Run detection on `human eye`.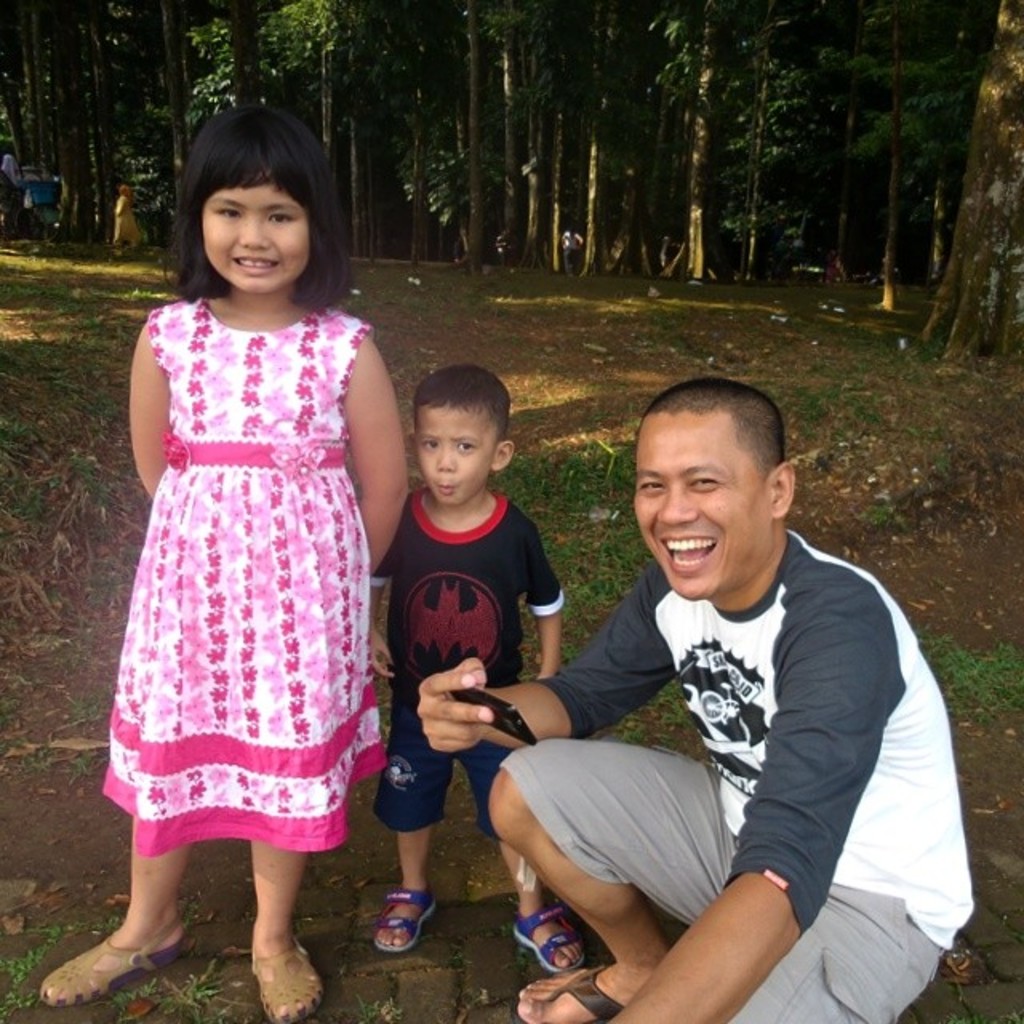
Result: bbox=(418, 434, 442, 451).
